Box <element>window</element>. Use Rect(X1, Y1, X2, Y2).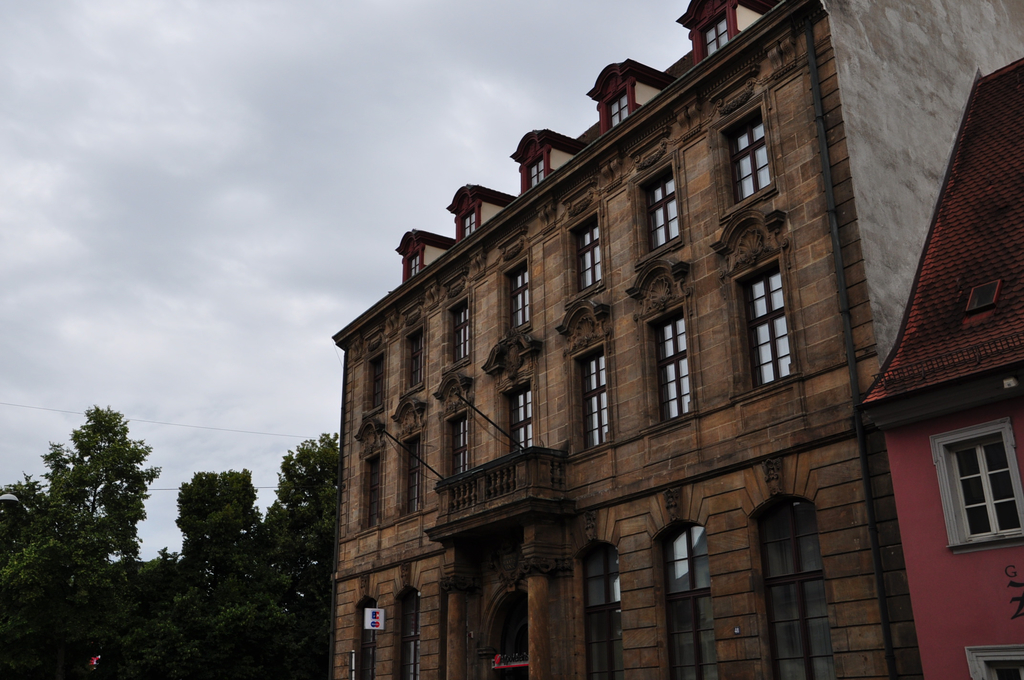
Rect(728, 252, 794, 395).
